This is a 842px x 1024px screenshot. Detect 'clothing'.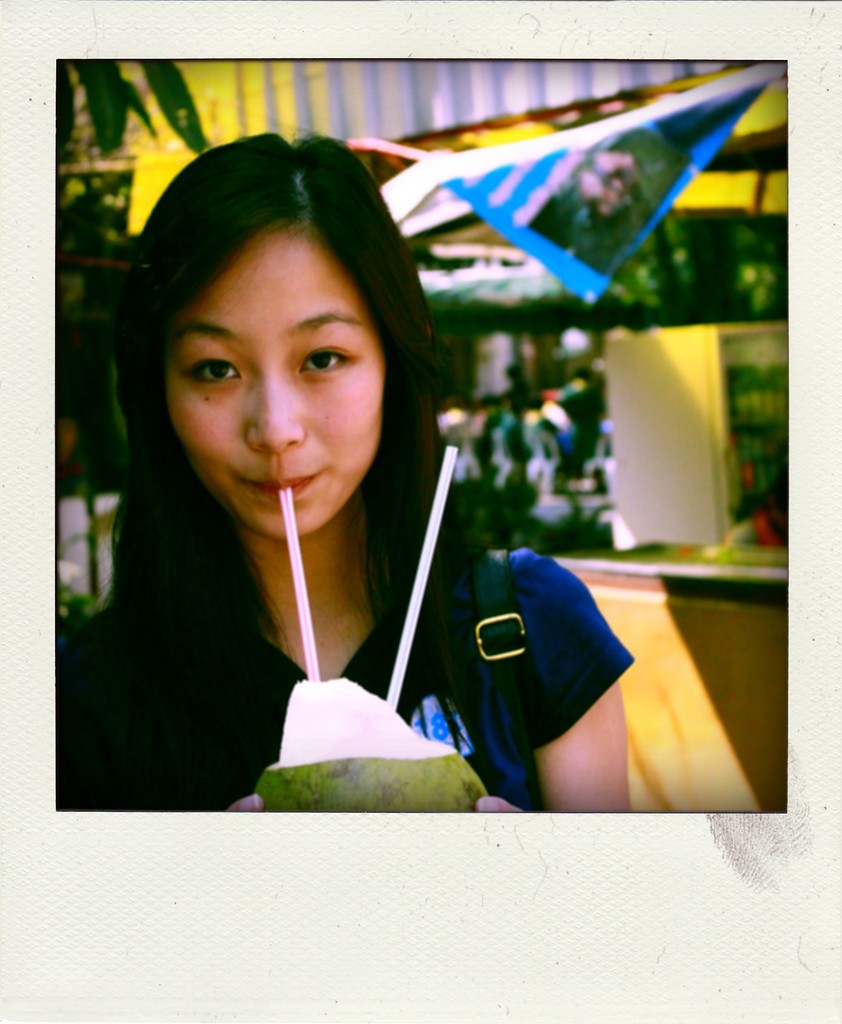
(left=139, top=531, right=630, bottom=809).
